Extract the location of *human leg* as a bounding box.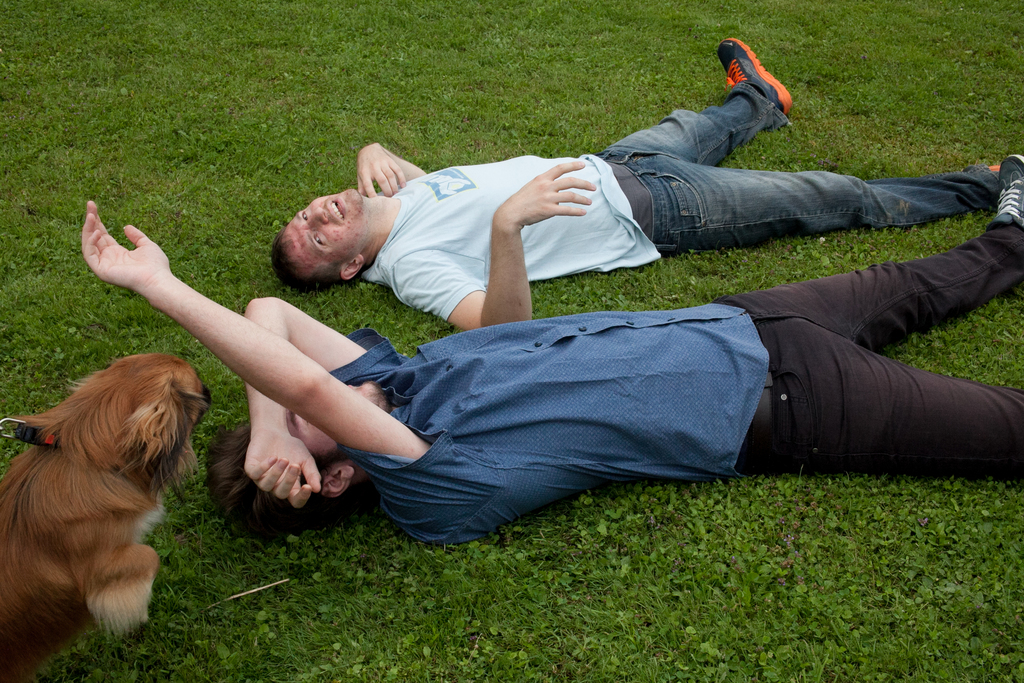
box=[752, 319, 1023, 479].
